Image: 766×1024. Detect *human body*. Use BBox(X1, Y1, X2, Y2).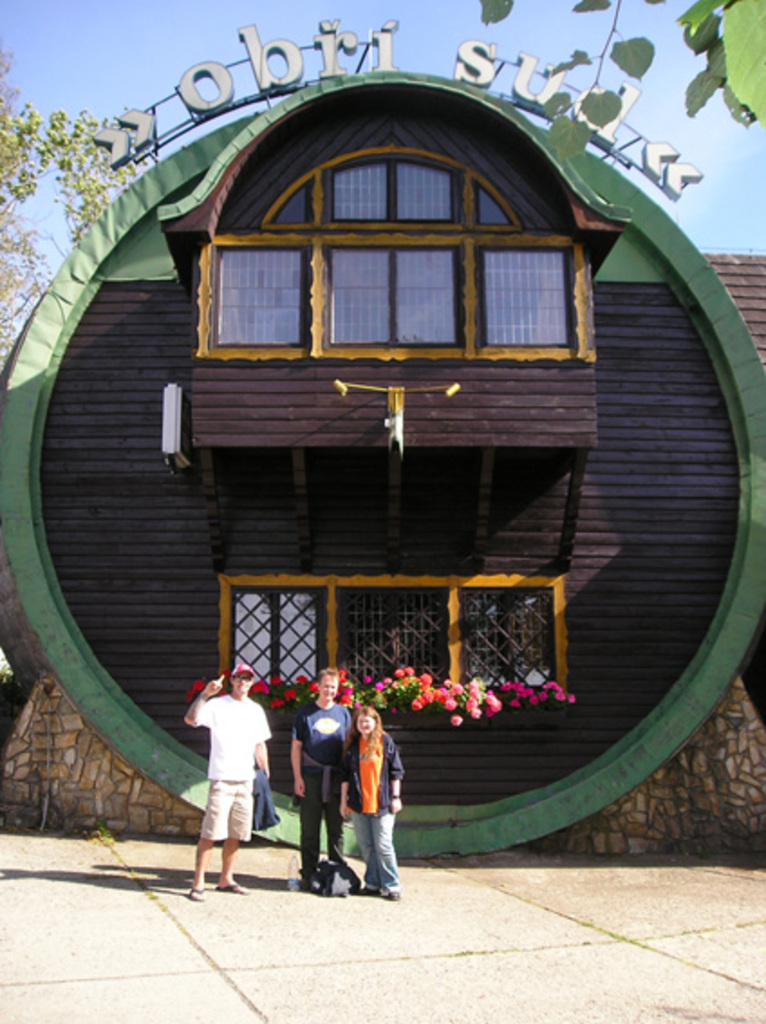
BBox(182, 666, 271, 889).
